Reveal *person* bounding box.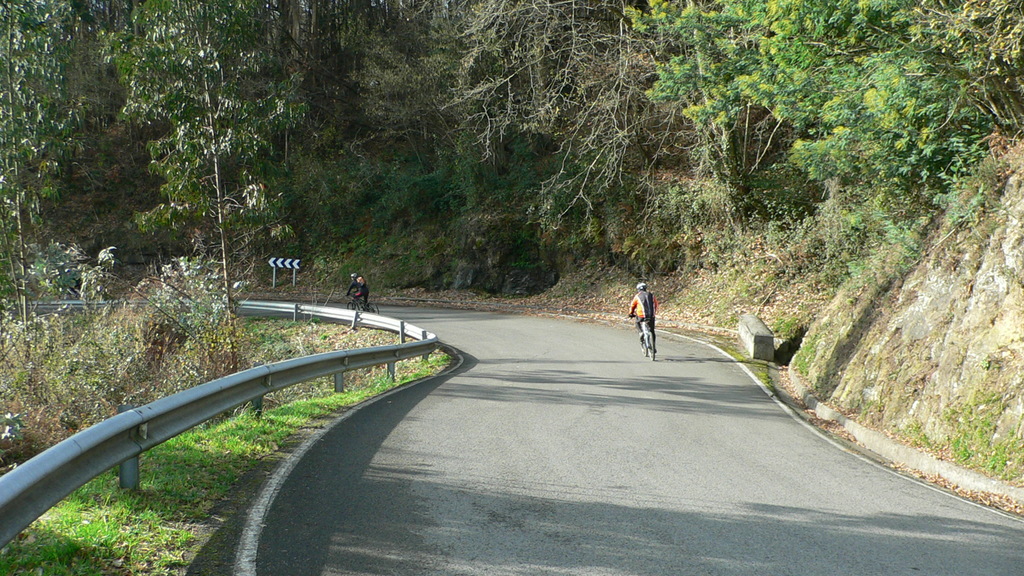
Revealed: {"left": 627, "top": 283, "right": 659, "bottom": 346}.
